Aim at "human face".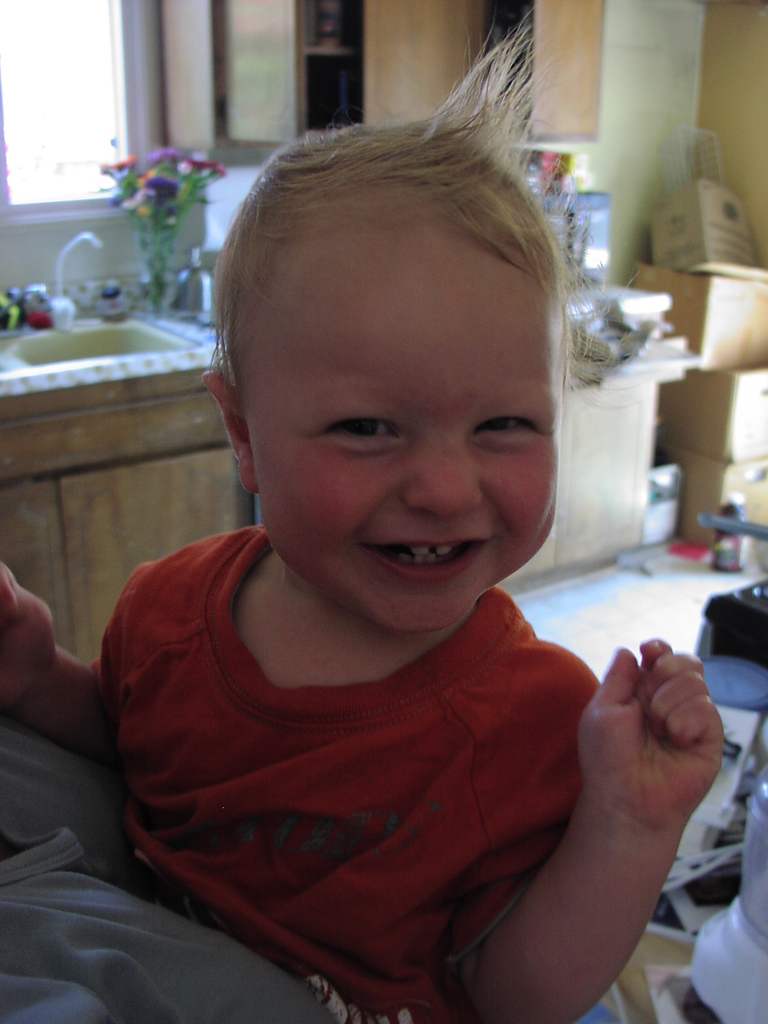
Aimed at pyautogui.locateOnScreen(244, 232, 557, 634).
